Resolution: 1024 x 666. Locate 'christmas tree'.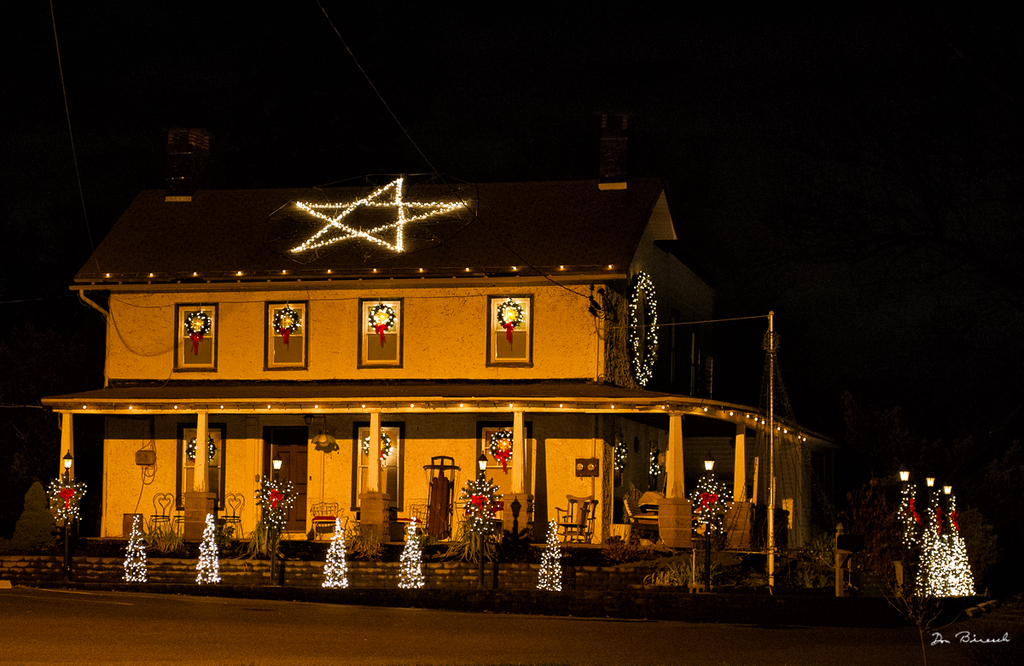
[left=195, top=511, right=223, bottom=585].
